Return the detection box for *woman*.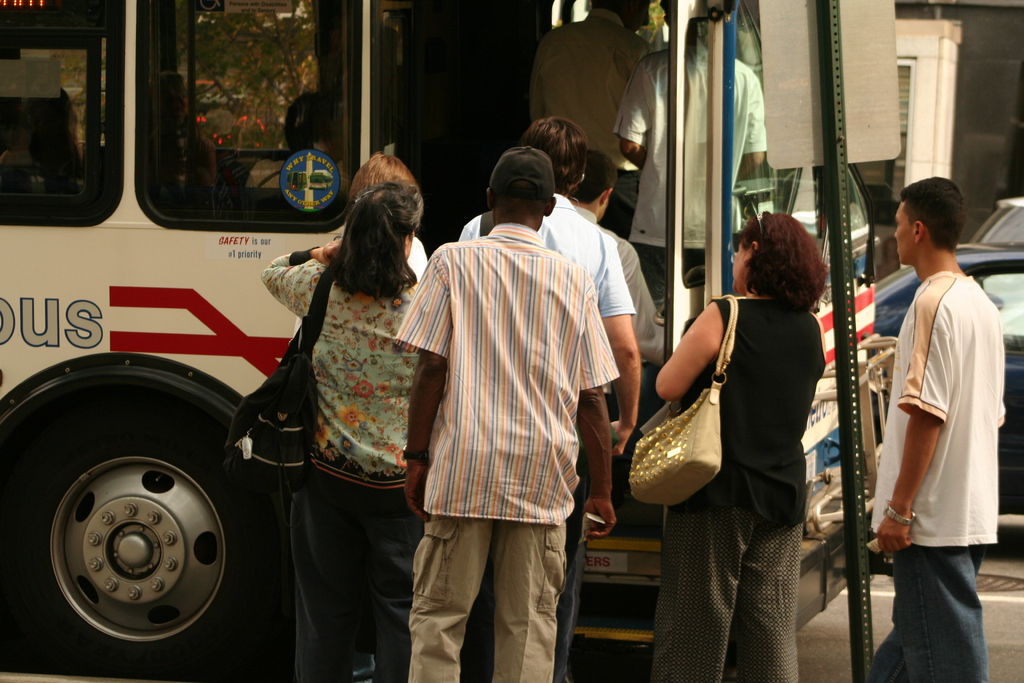
box=[655, 220, 833, 682].
